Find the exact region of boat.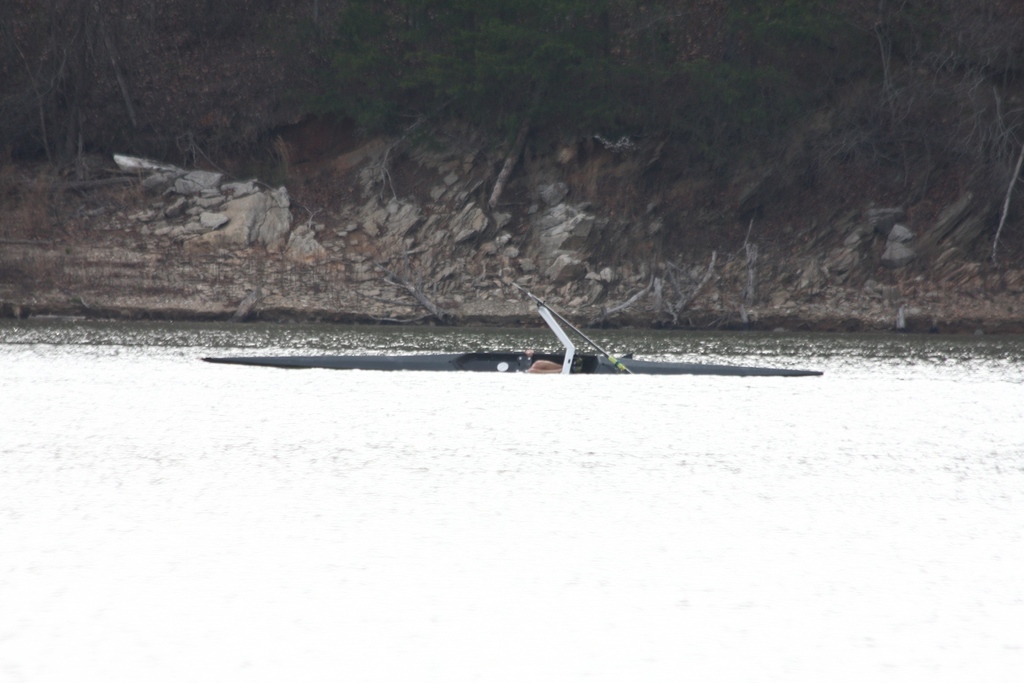
Exact region: box(198, 280, 826, 378).
